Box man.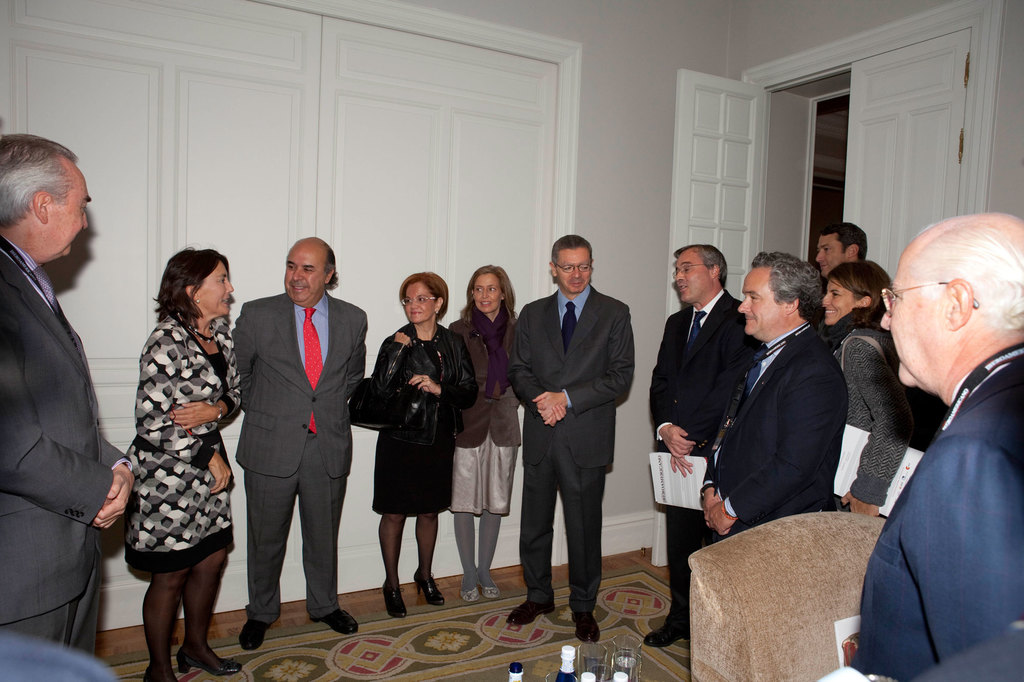
{"left": 218, "top": 244, "right": 380, "bottom": 649}.
